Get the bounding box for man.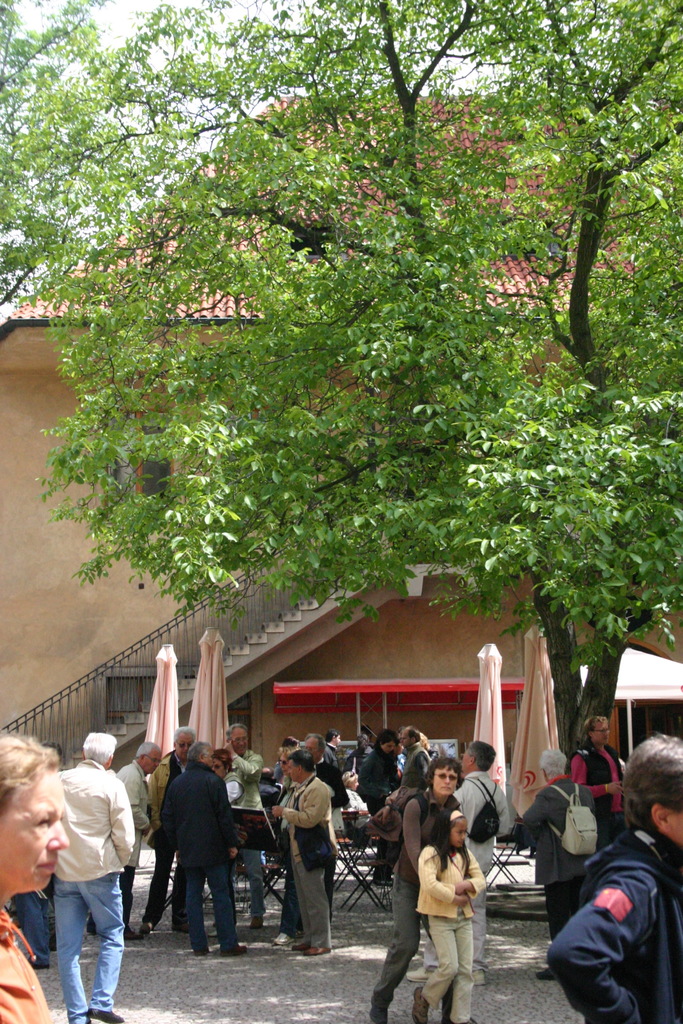
x1=546 y1=730 x2=682 y2=1023.
